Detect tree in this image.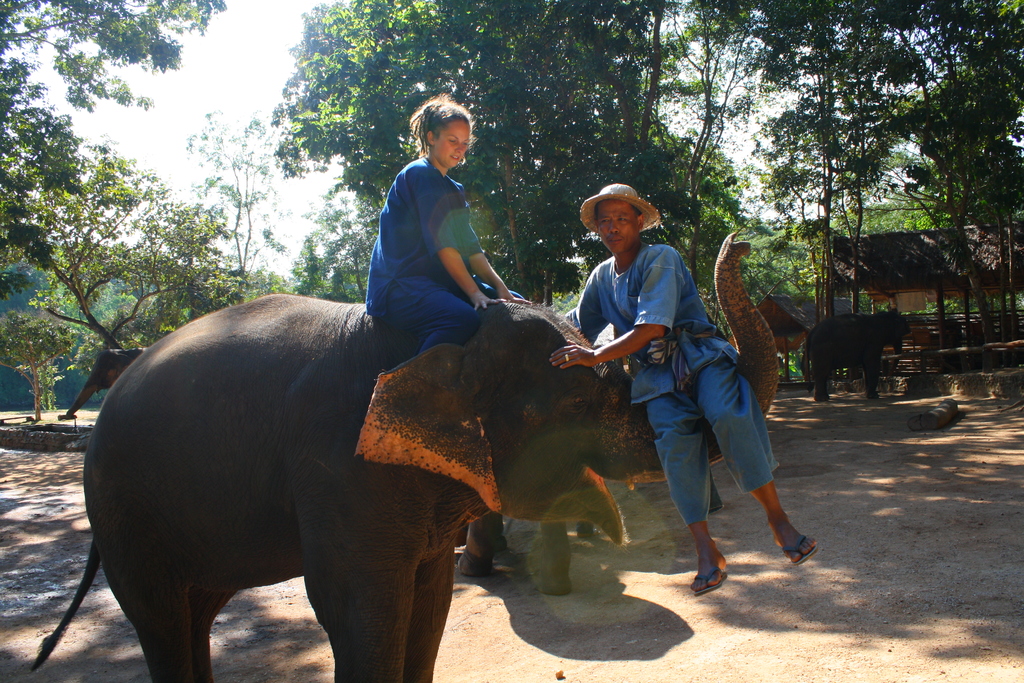
Detection: <box>654,0,784,197</box>.
